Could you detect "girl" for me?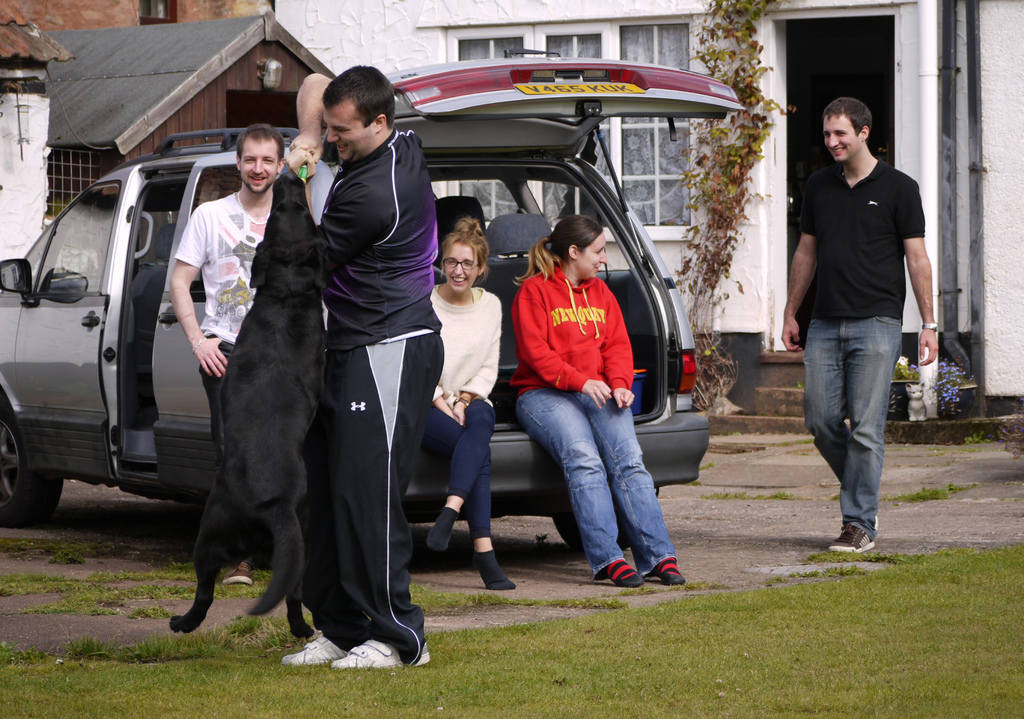
Detection result: x1=507, y1=218, x2=688, y2=586.
